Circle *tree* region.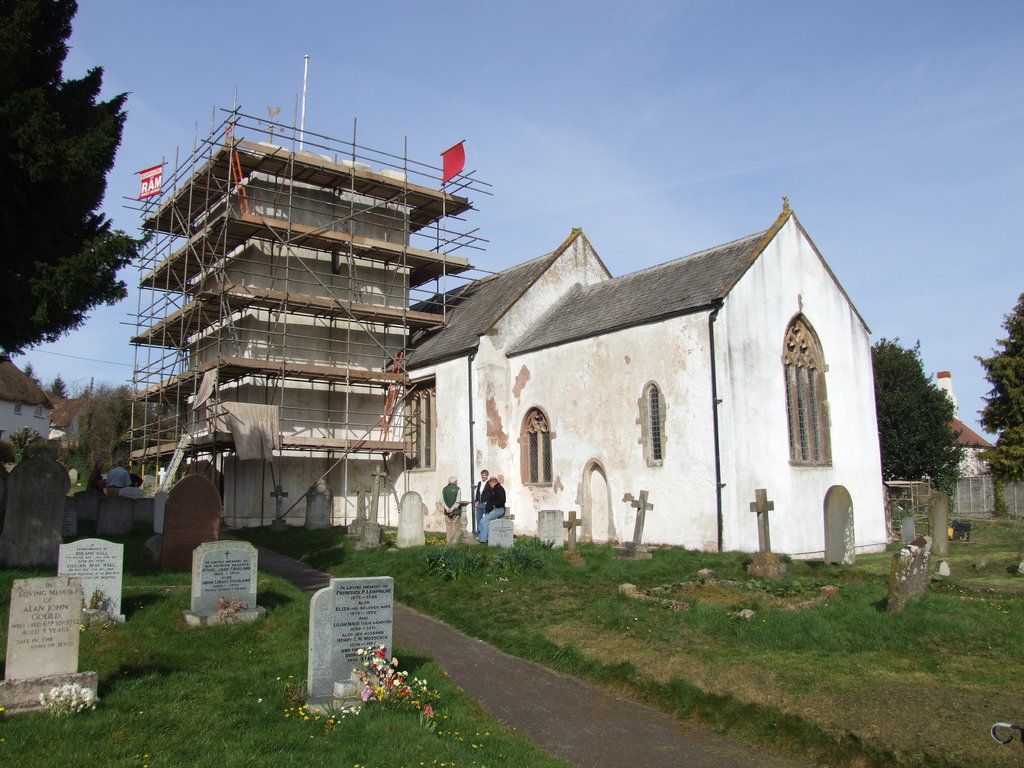
Region: bbox=[0, 0, 156, 358].
